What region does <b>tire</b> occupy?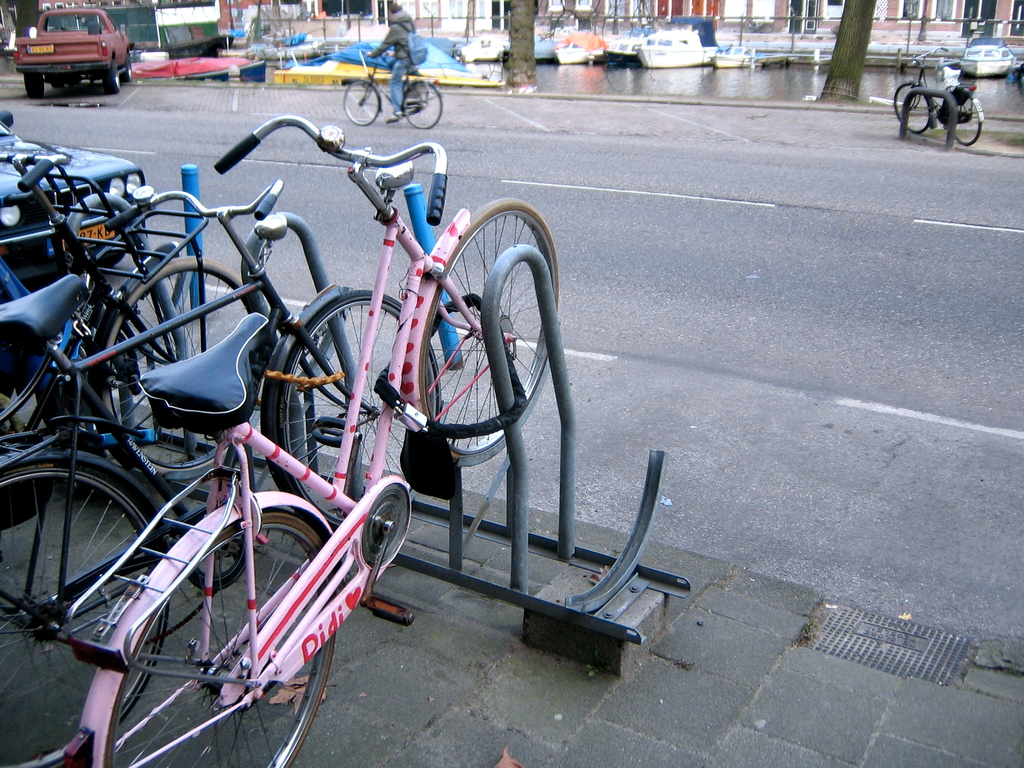
crop(278, 288, 447, 520).
